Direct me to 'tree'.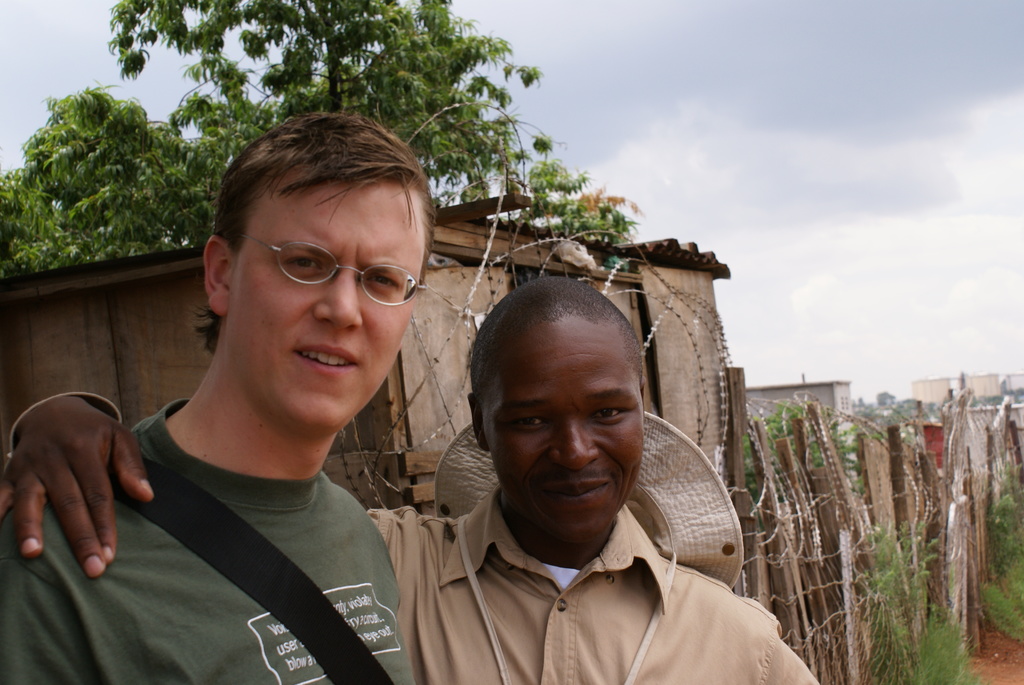
Direction: [x1=0, y1=0, x2=631, y2=269].
